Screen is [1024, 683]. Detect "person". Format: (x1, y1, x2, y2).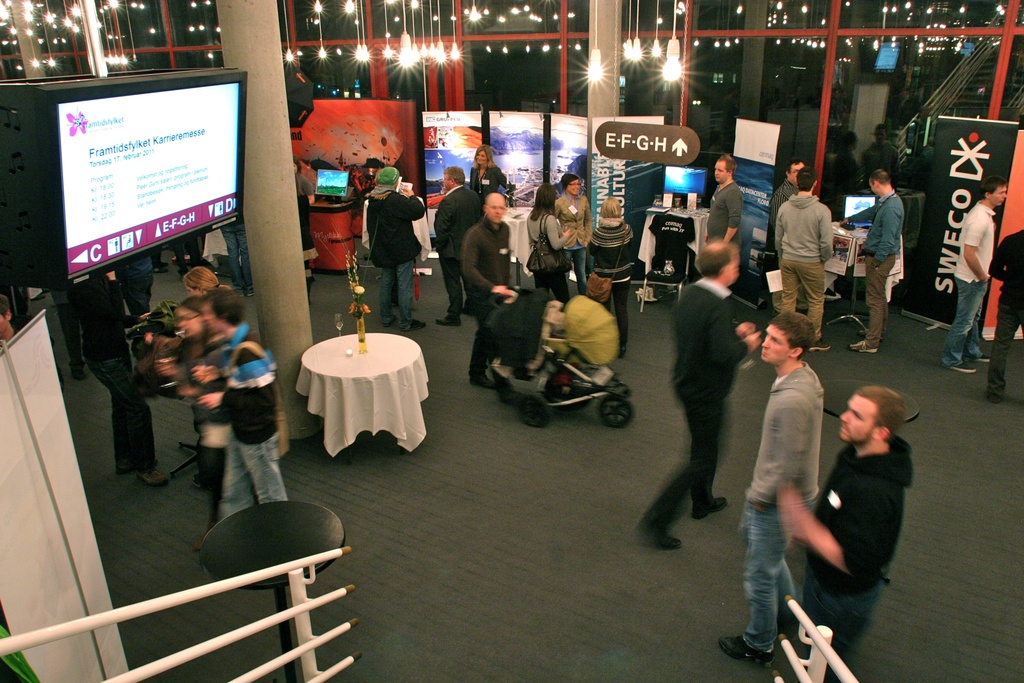
(83, 254, 179, 472).
